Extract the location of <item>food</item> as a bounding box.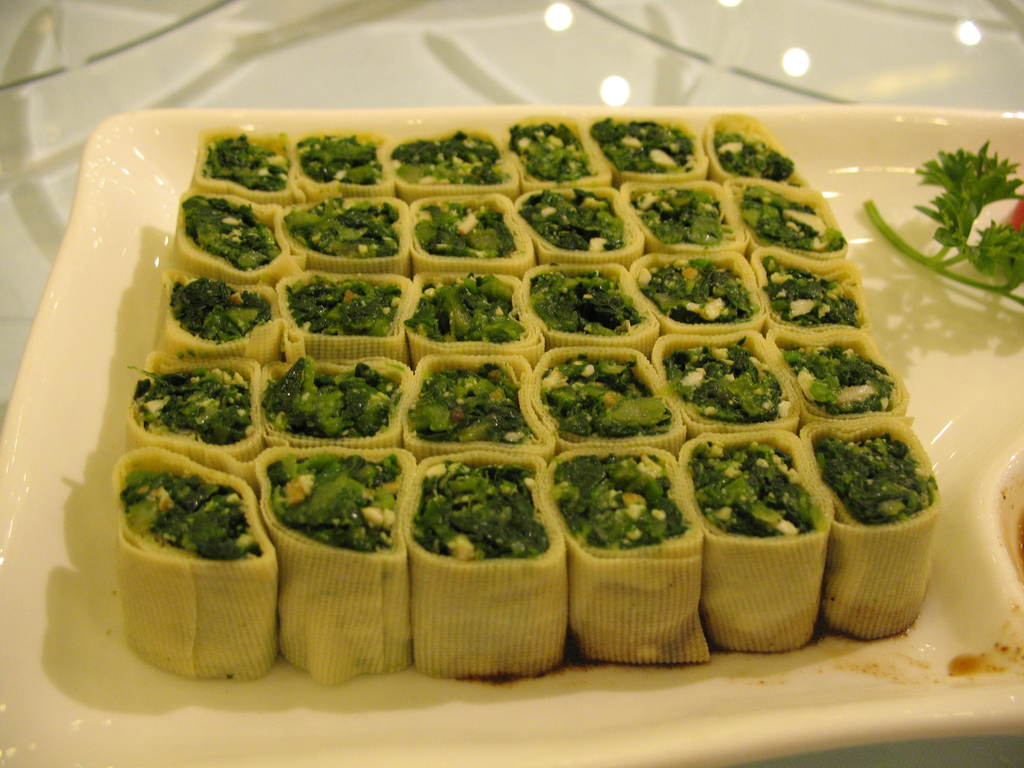
(863,140,1023,311).
